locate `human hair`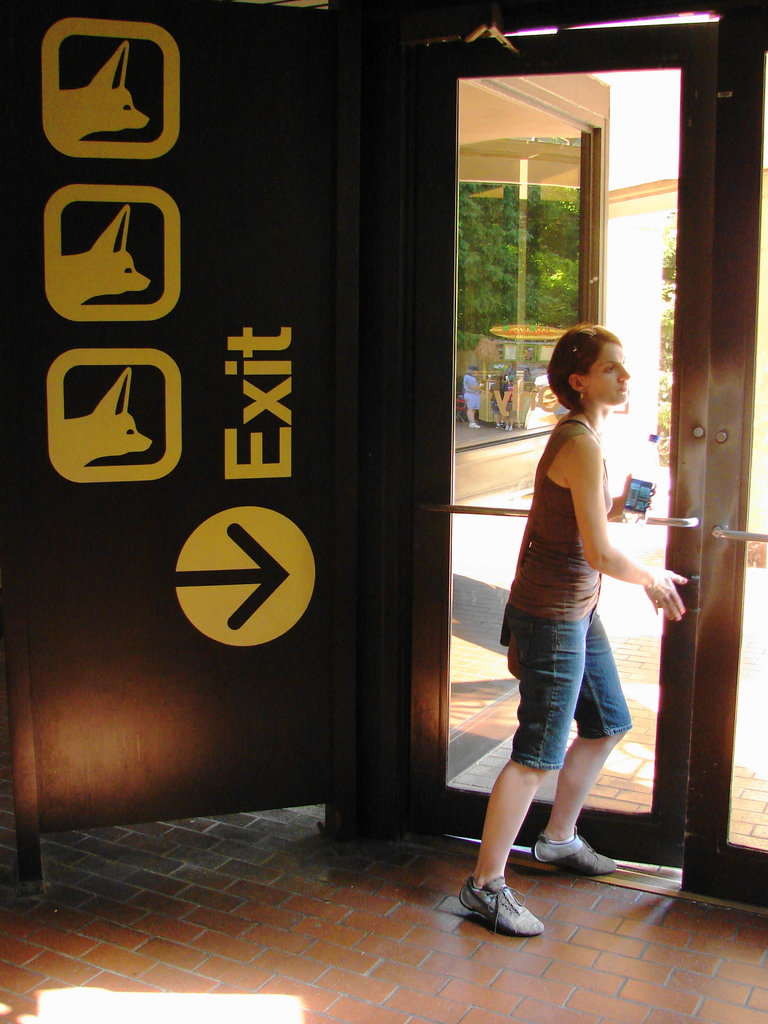
x1=549, y1=323, x2=633, y2=427
